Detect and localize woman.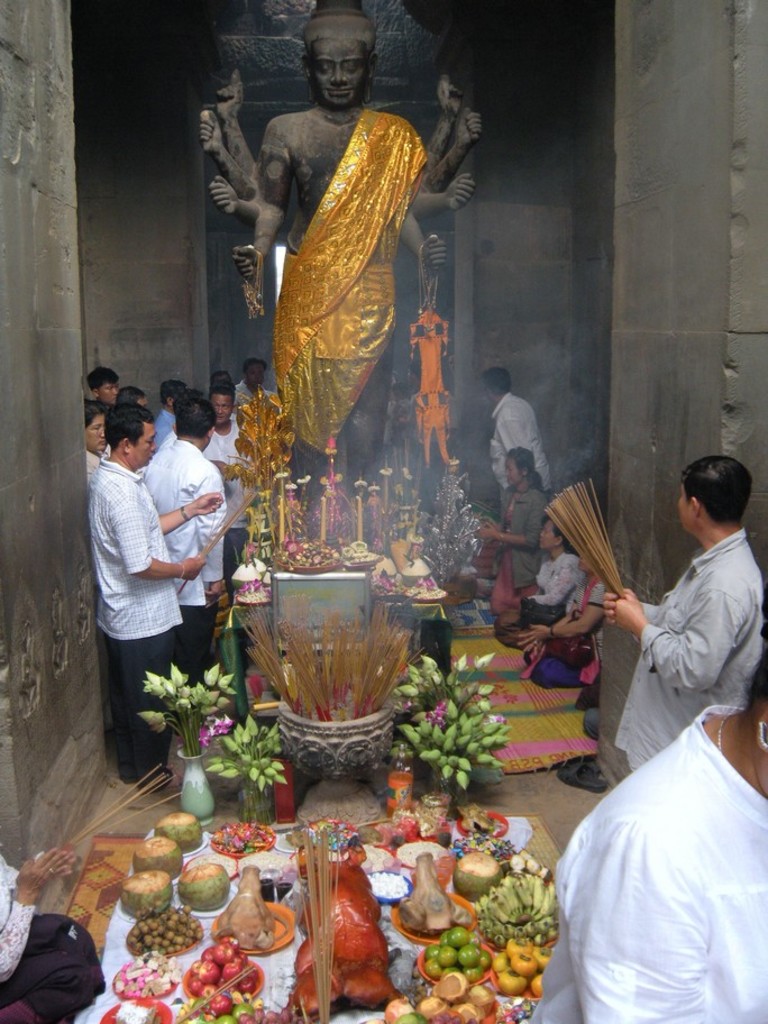
Localized at x1=509 y1=567 x2=628 y2=691.
